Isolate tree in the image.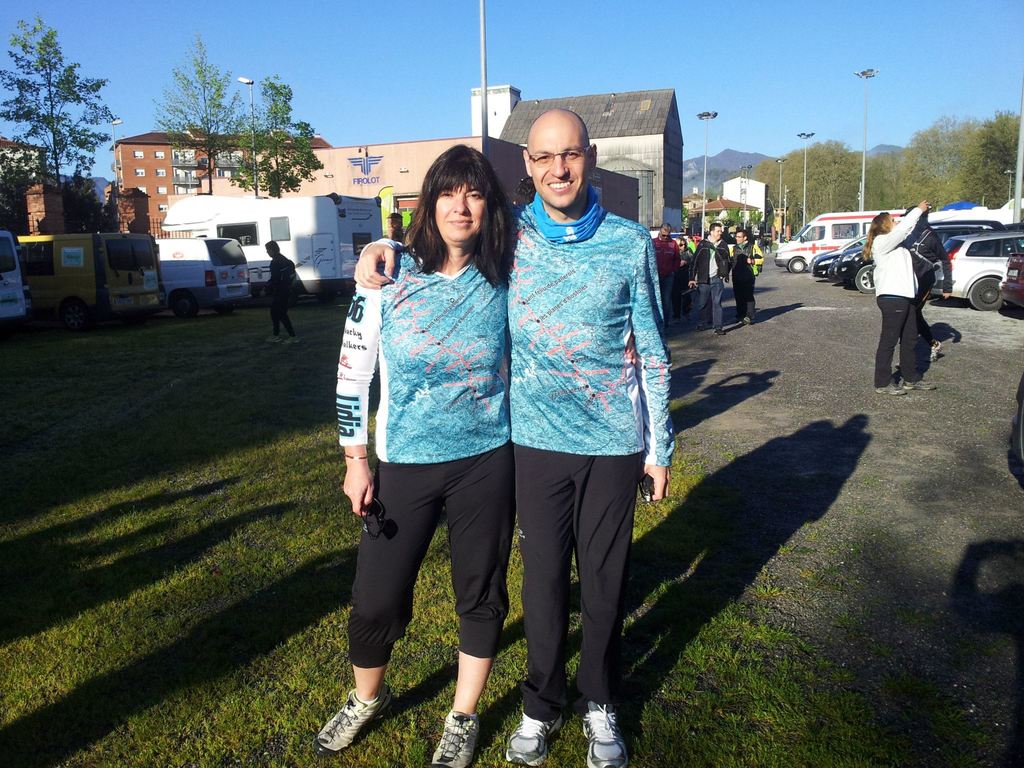
Isolated region: (x1=959, y1=113, x2=1023, y2=209).
